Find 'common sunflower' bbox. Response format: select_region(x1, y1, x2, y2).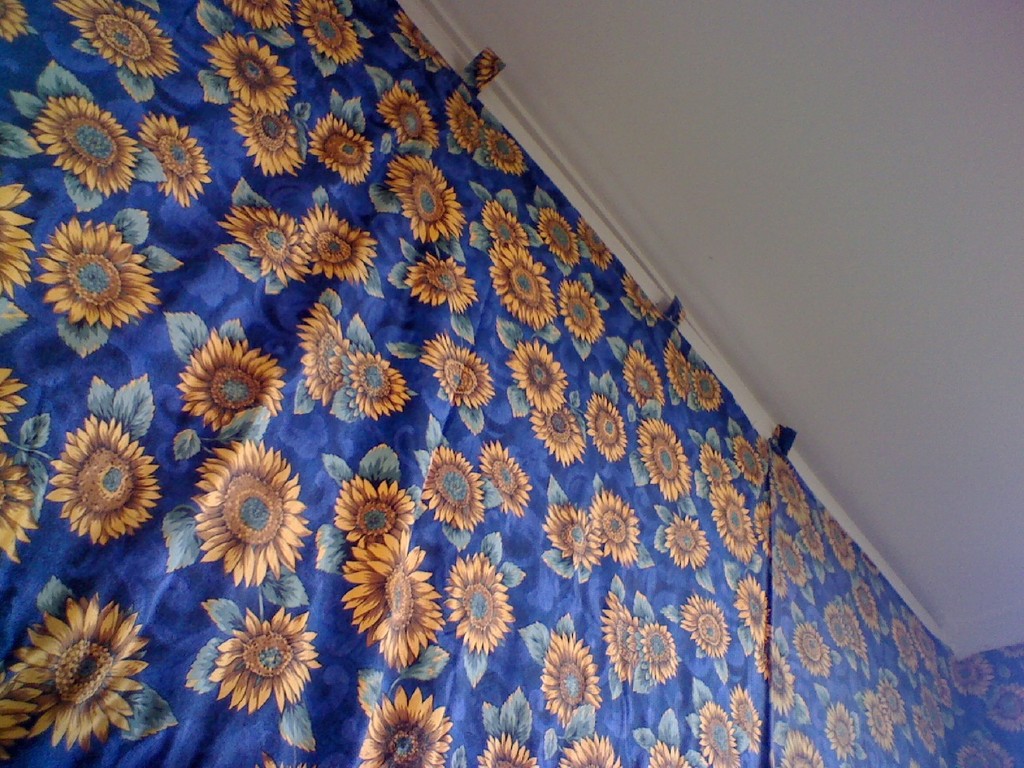
select_region(41, 210, 157, 322).
